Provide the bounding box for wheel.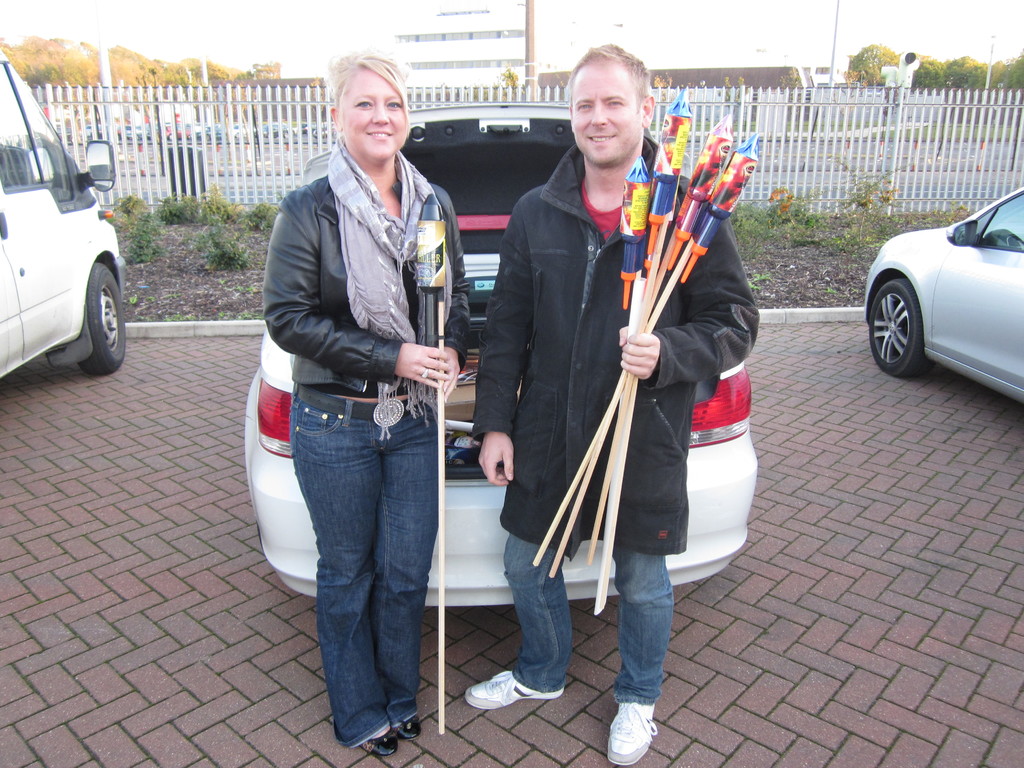
select_region(79, 262, 133, 373).
